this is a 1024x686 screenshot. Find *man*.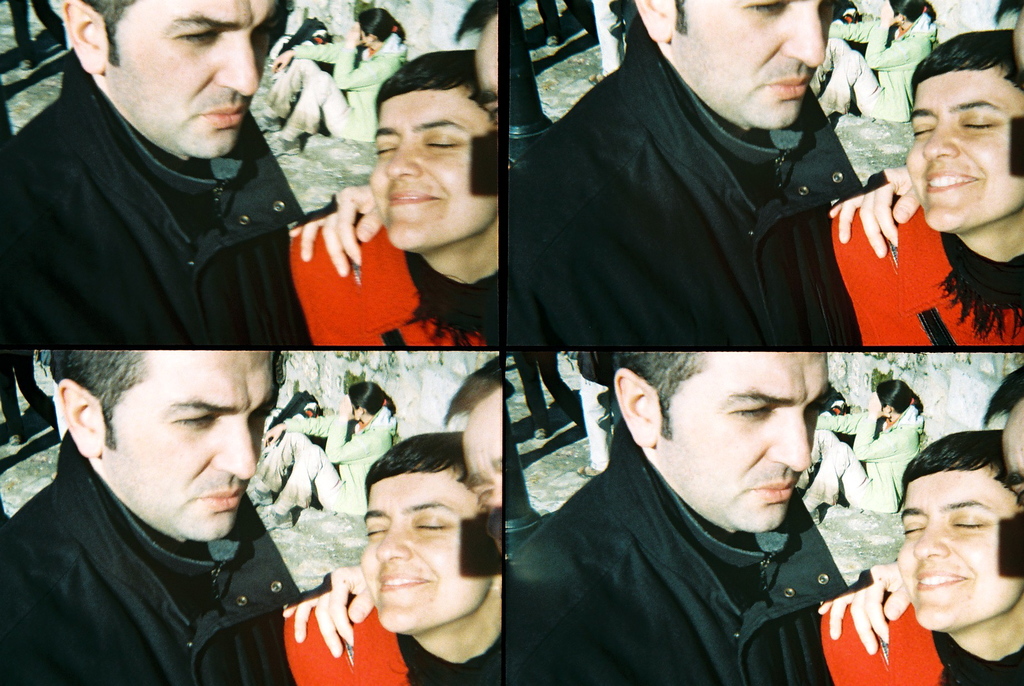
Bounding box: x1=0, y1=0, x2=308, y2=347.
